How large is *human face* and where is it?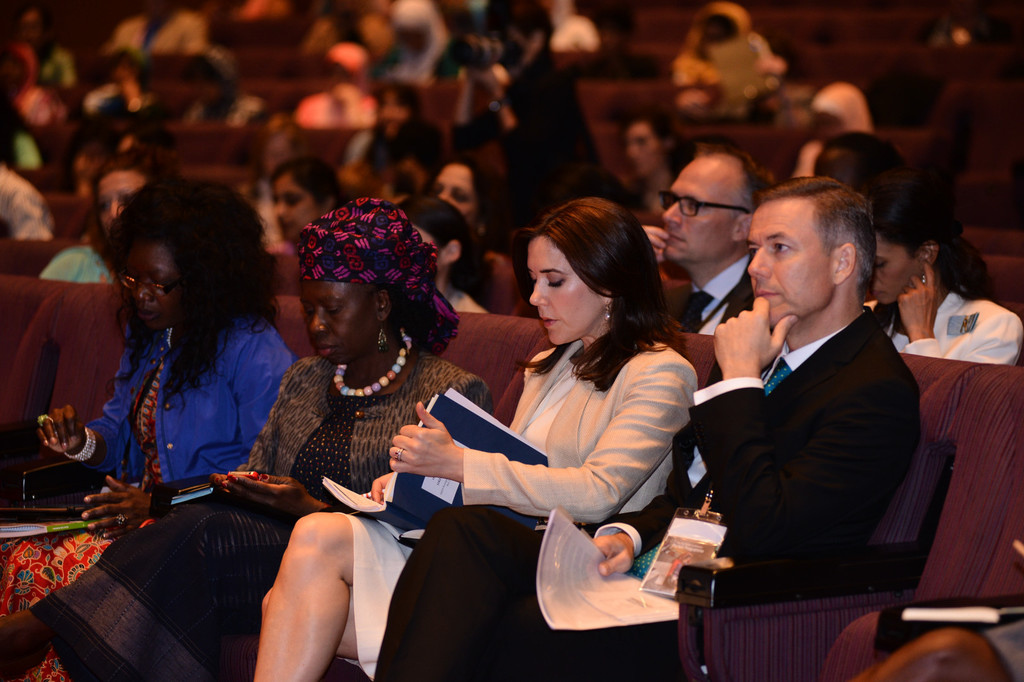
Bounding box: x1=302, y1=273, x2=381, y2=358.
